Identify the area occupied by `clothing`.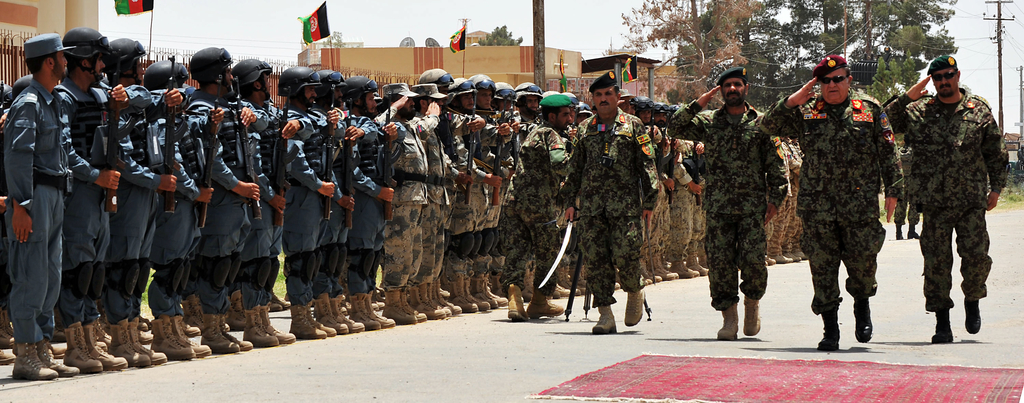
Area: bbox=(760, 100, 900, 305).
